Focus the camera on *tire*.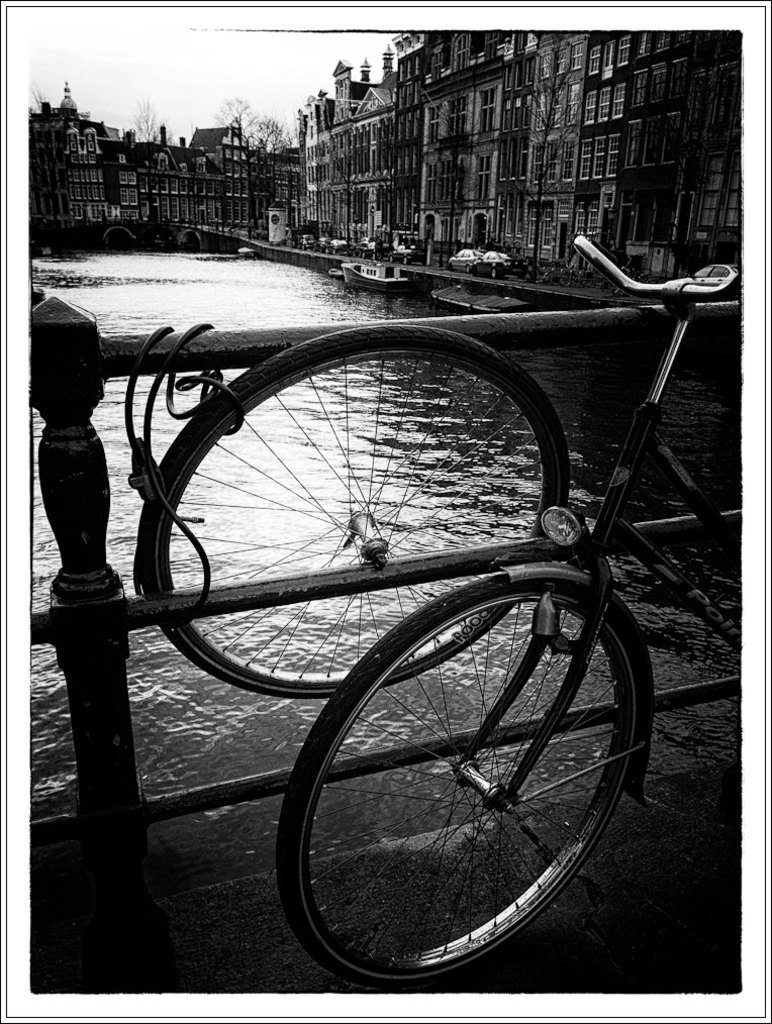
Focus region: (left=304, top=544, right=632, bottom=958).
